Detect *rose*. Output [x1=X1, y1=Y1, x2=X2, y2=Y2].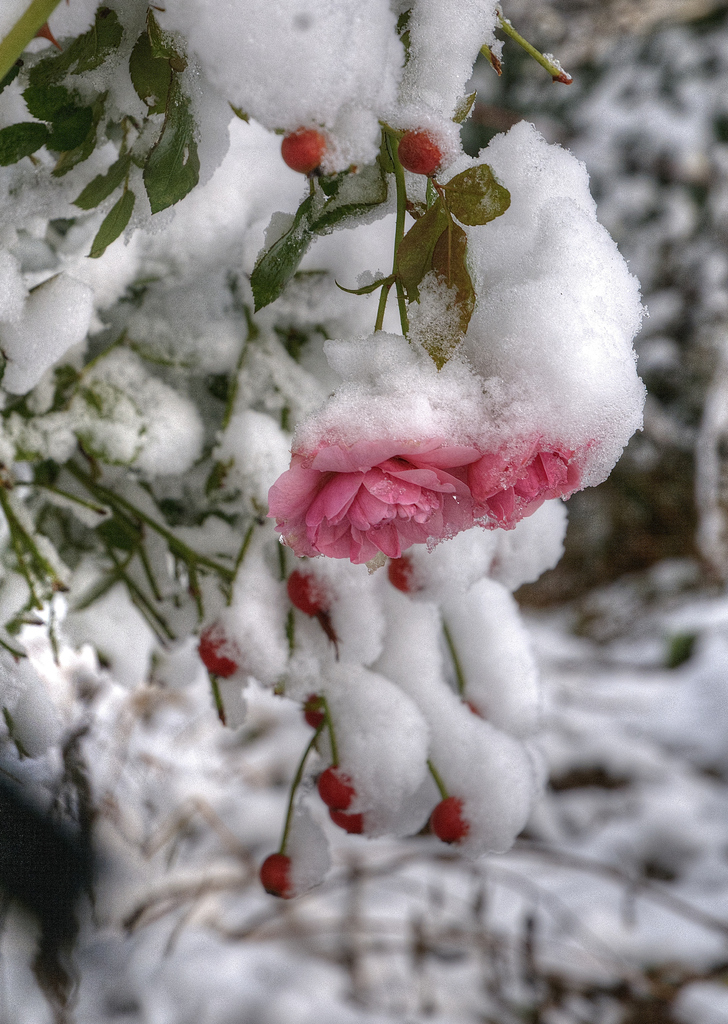
[x1=467, y1=426, x2=592, y2=525].
